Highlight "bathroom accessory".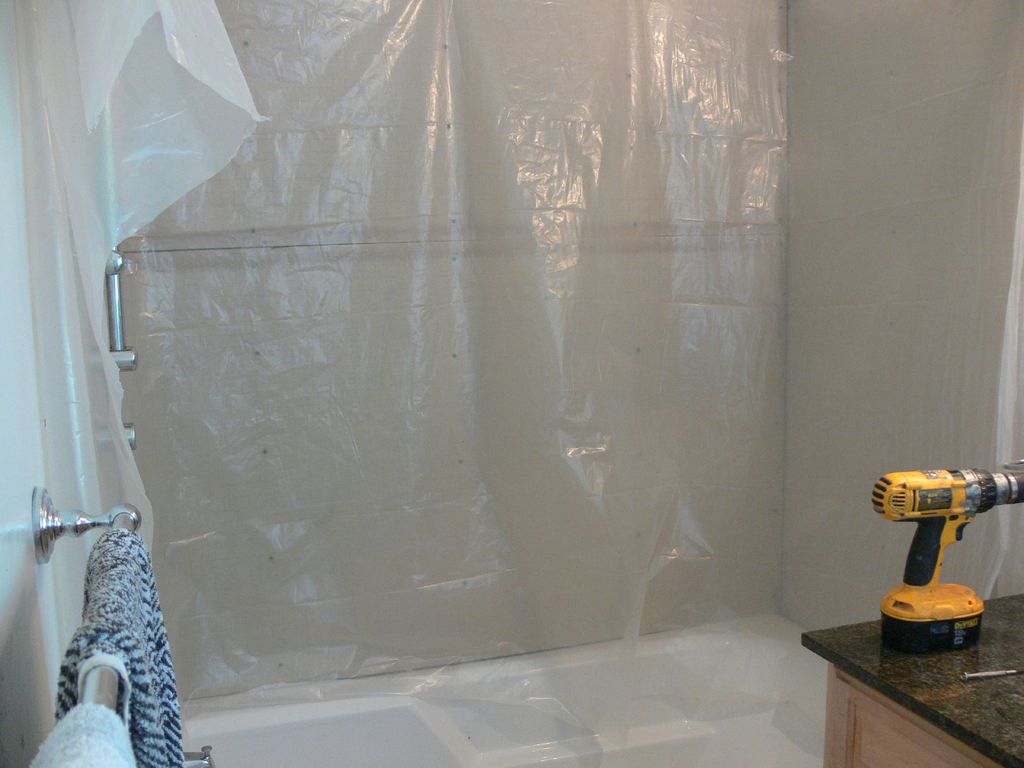
Highlighted region: l=0, t=464, r=214, b=764.
